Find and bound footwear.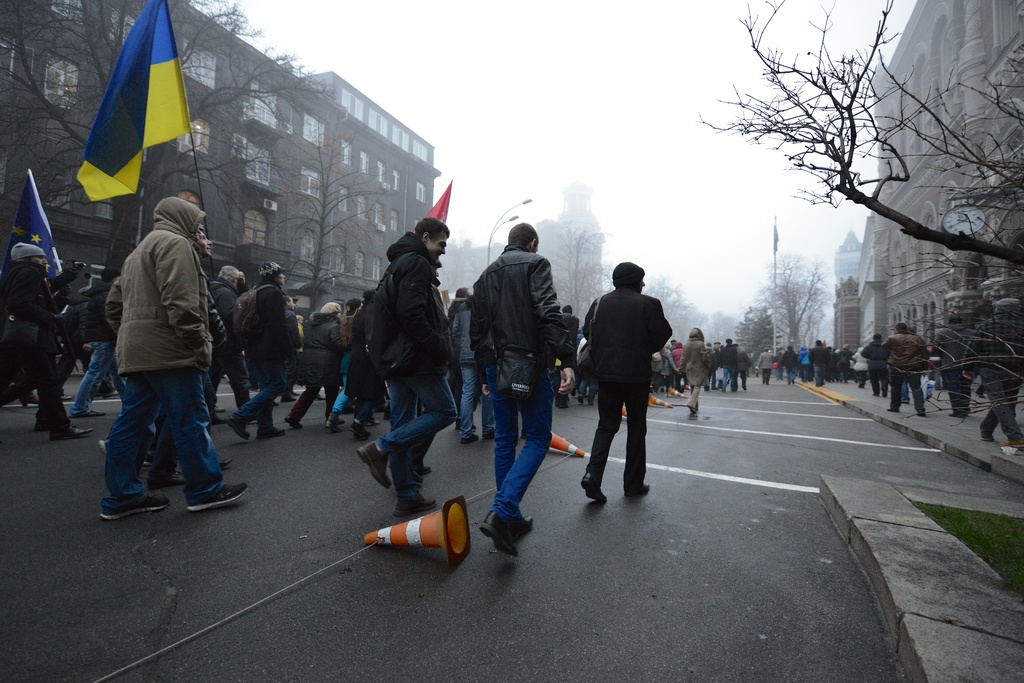
Bound: BBox(460, 433, 479, 446).
